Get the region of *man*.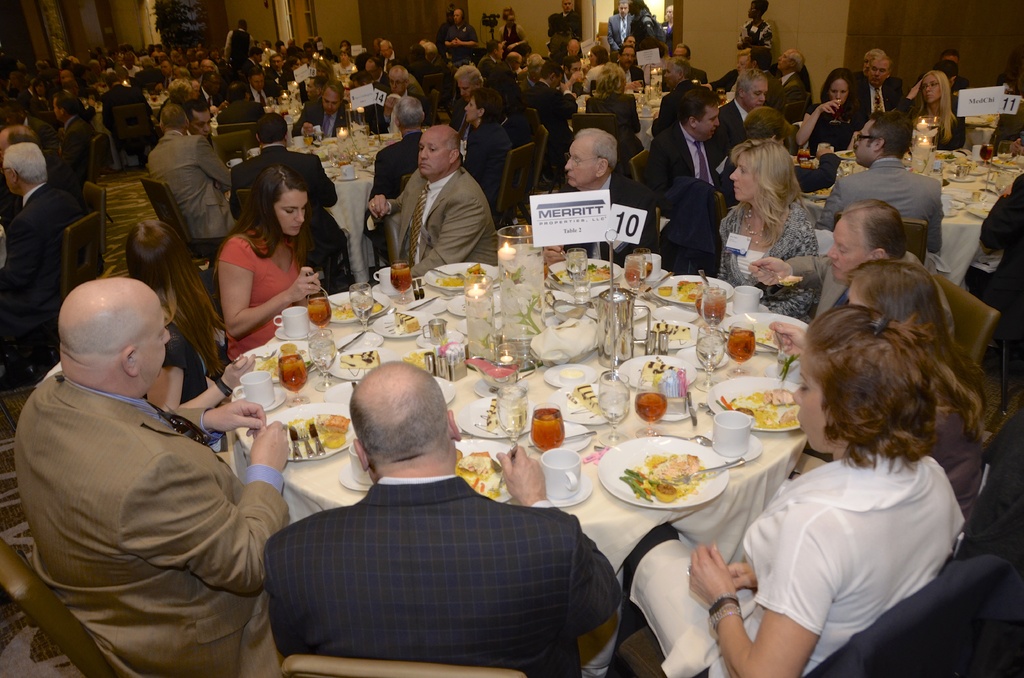
(left=450, top=63, right=492, bottom=125).
